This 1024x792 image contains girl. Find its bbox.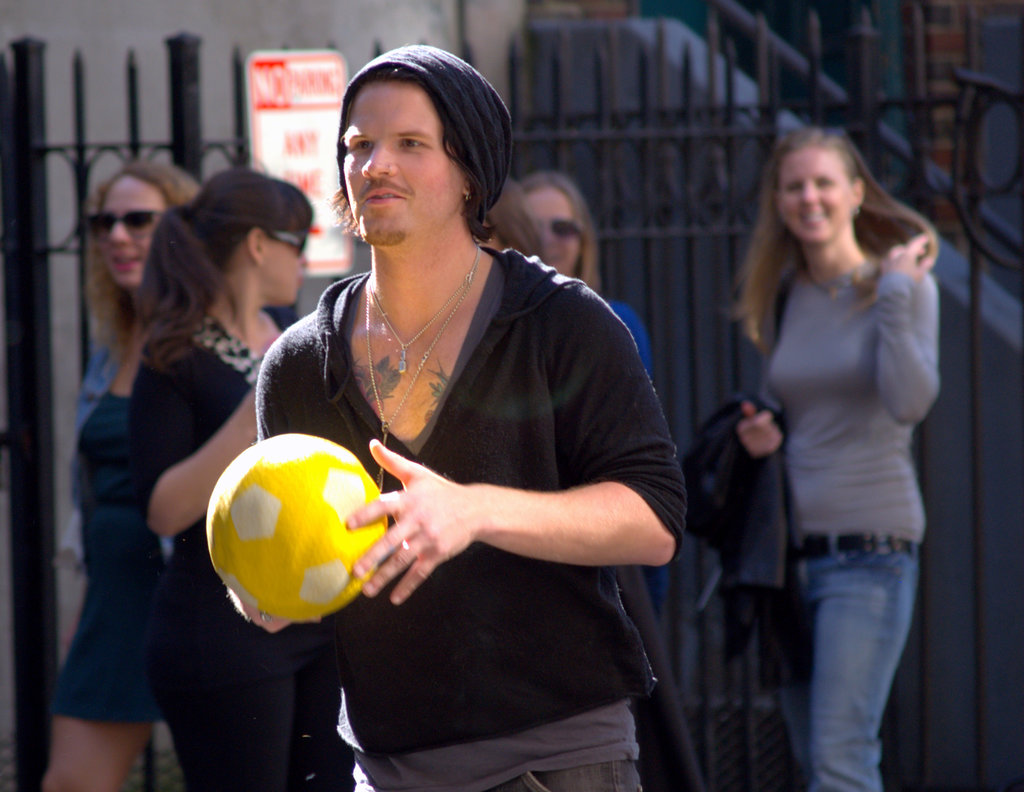
509/165/666/626.
